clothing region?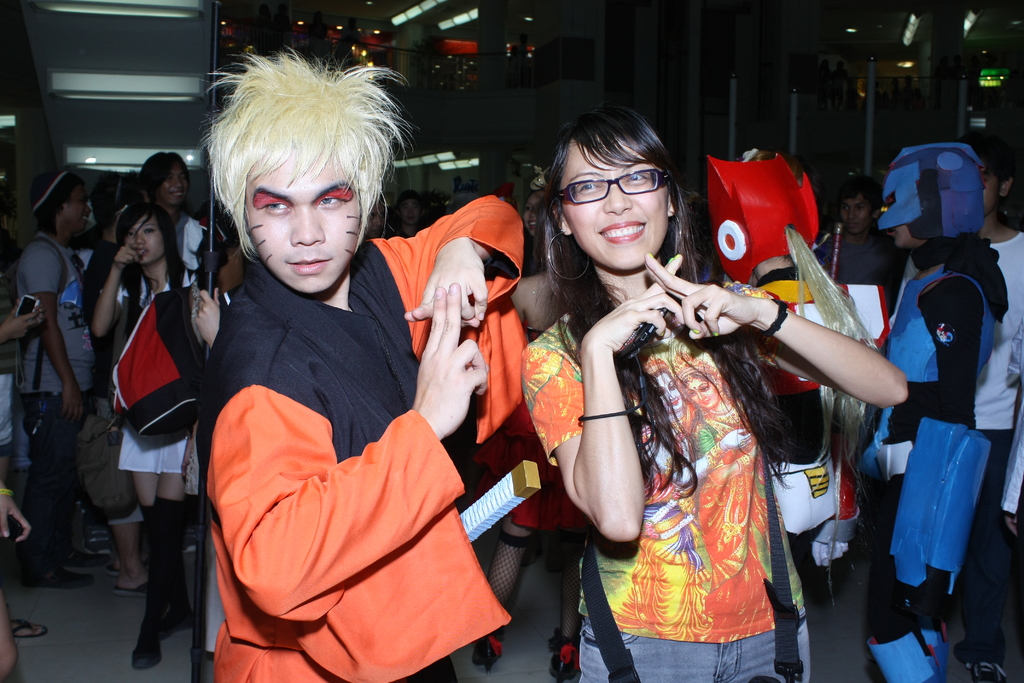
[73, 240, 144, 525]
